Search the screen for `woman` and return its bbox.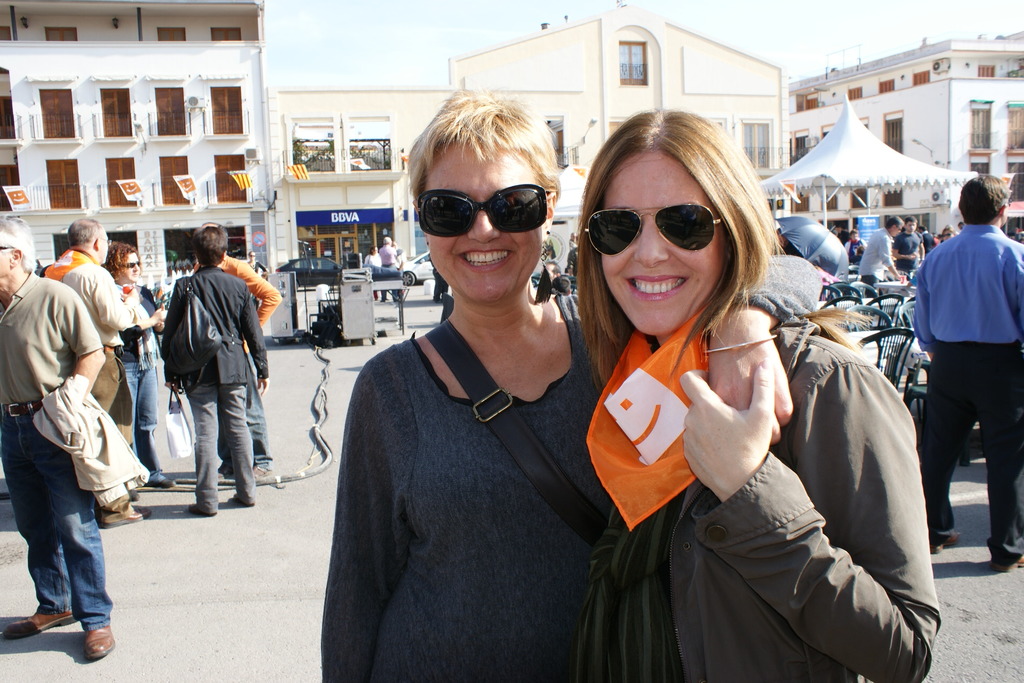
Found: 562, 109, 939, 682.
